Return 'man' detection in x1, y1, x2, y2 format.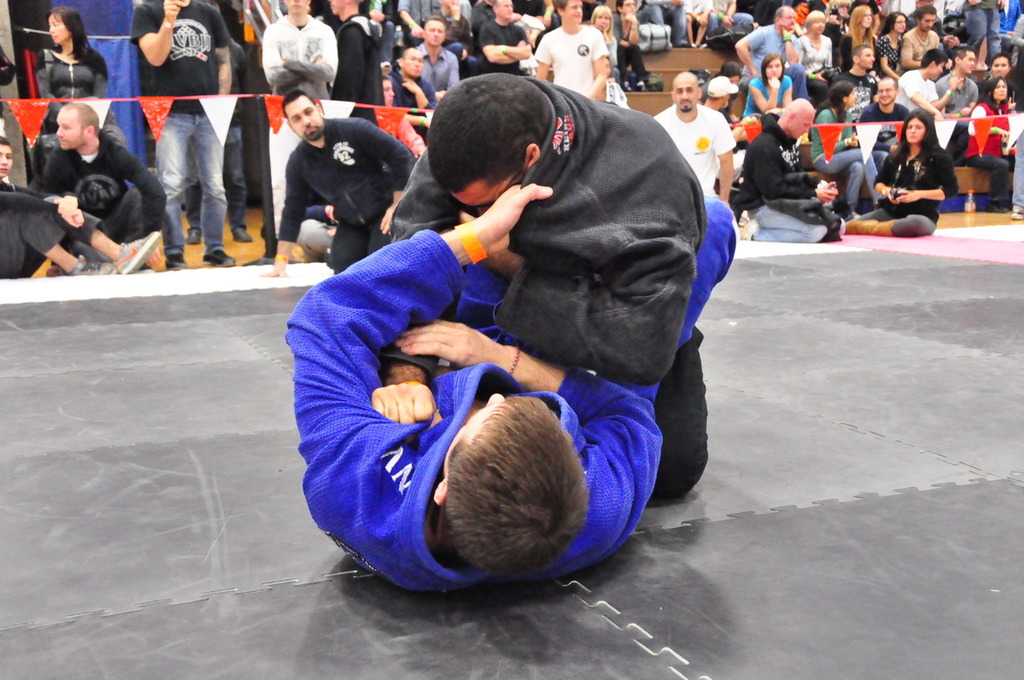
895, 47, 966, 147.
